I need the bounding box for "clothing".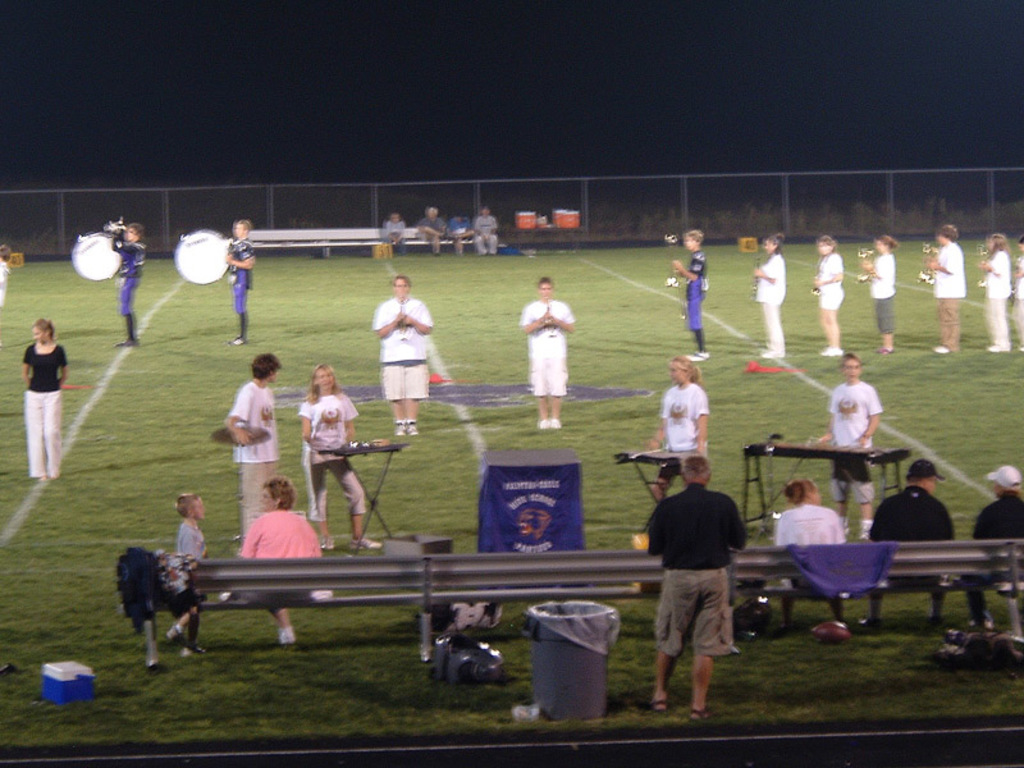
Here it is: detection(0, 257, 12, 305).
